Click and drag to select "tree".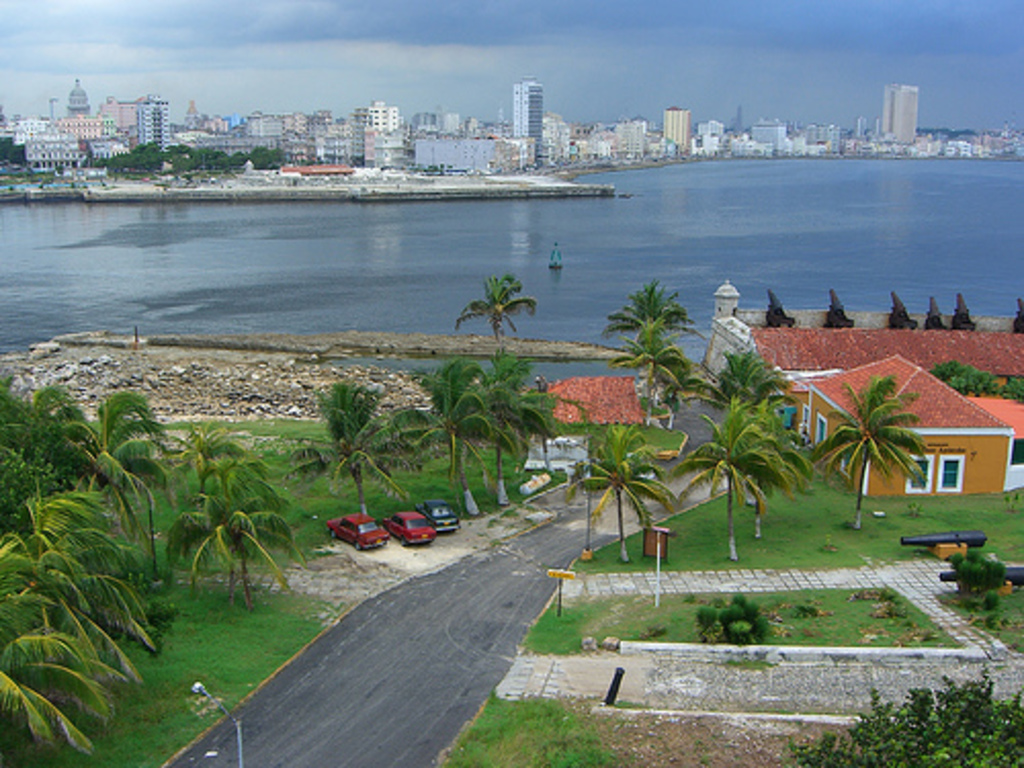
Selection: box=[799, 672, 1022, 766].
